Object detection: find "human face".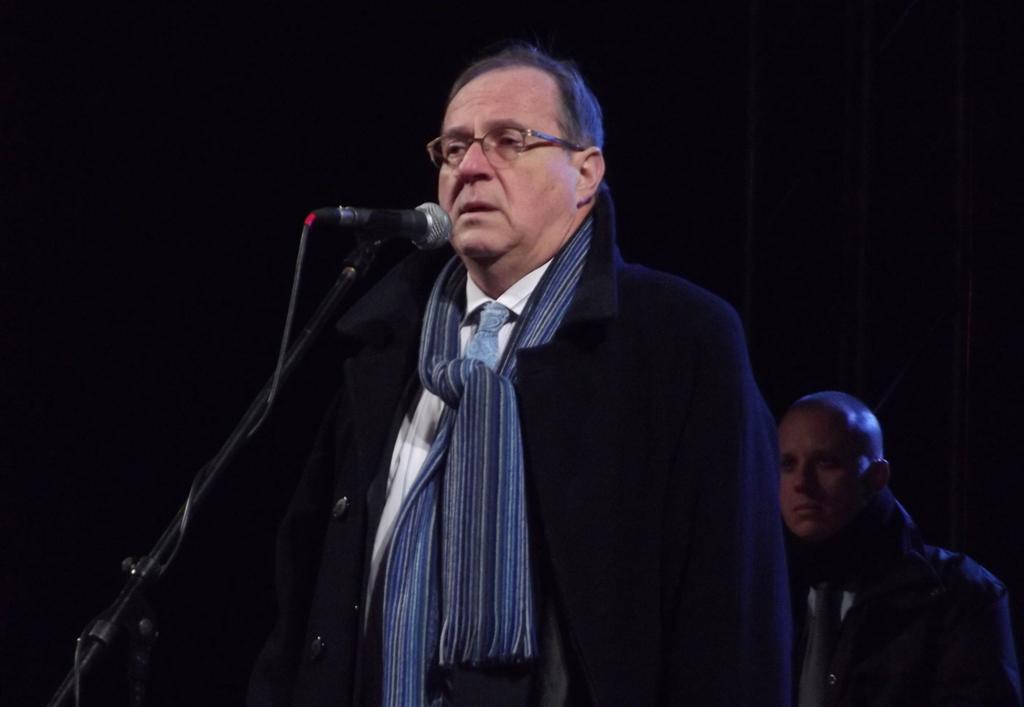
<box>781,404,868,538</box>.
